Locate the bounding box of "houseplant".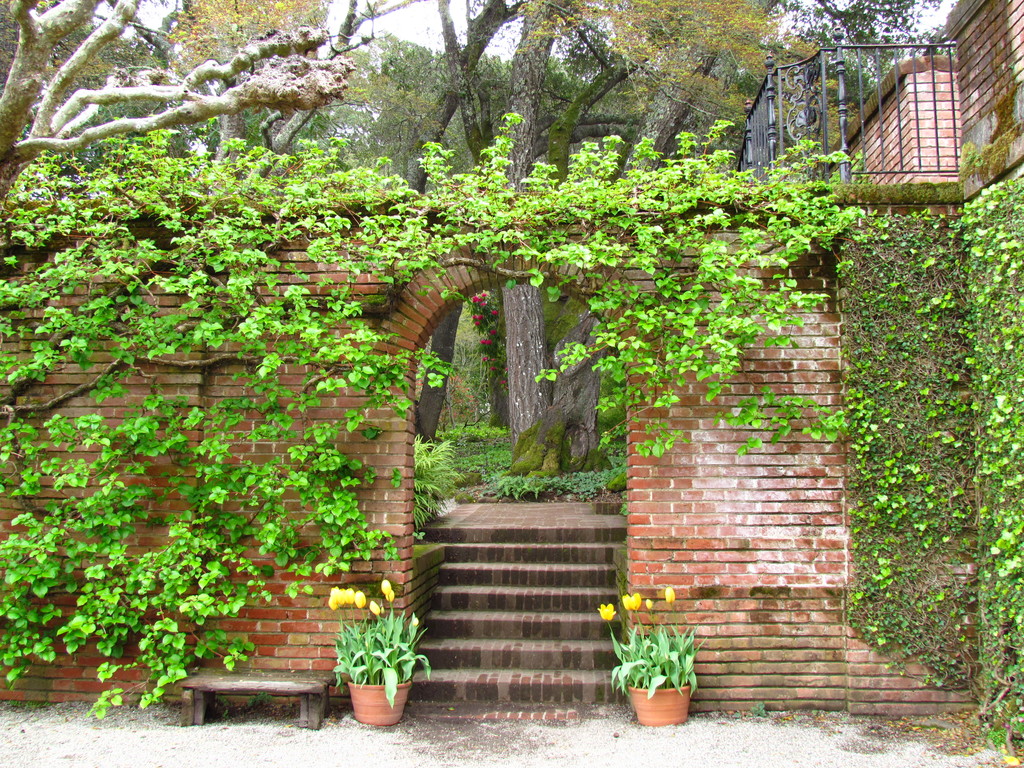
Bounding box: bbox(600, 584, 701, 724).
